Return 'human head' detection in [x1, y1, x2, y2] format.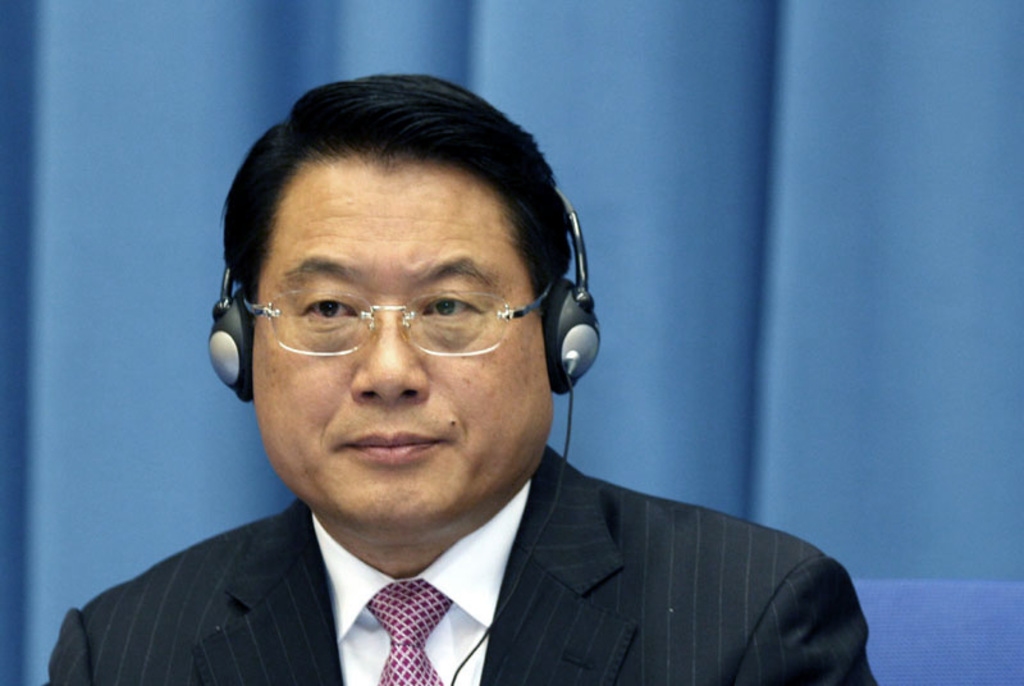
[224, 105, 576, 490].
